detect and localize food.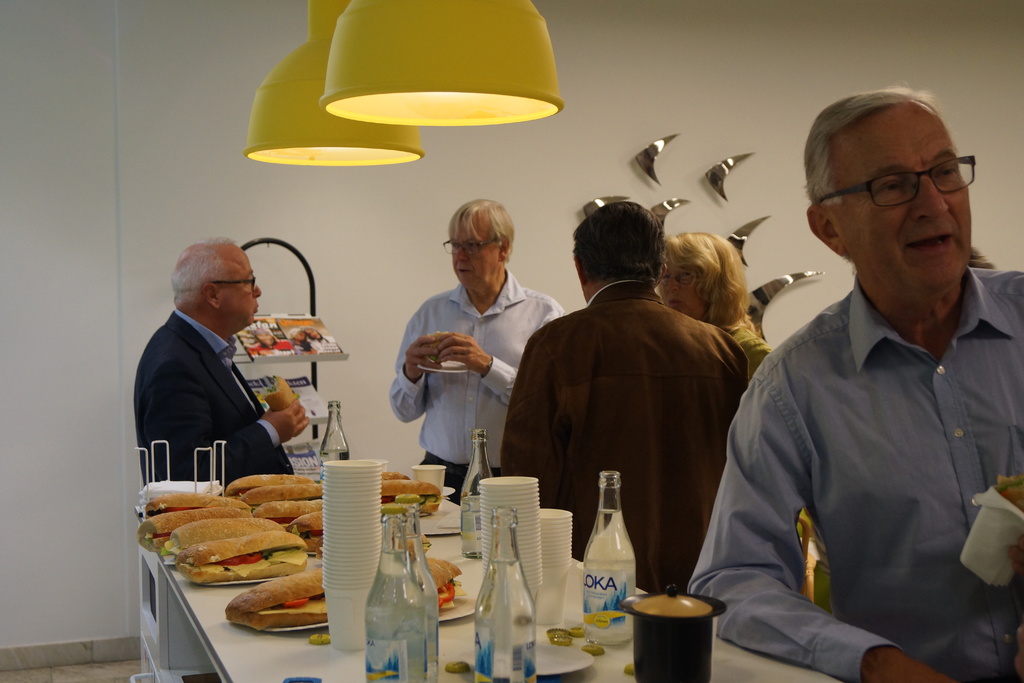
Localized at 999:474:1023:513.
